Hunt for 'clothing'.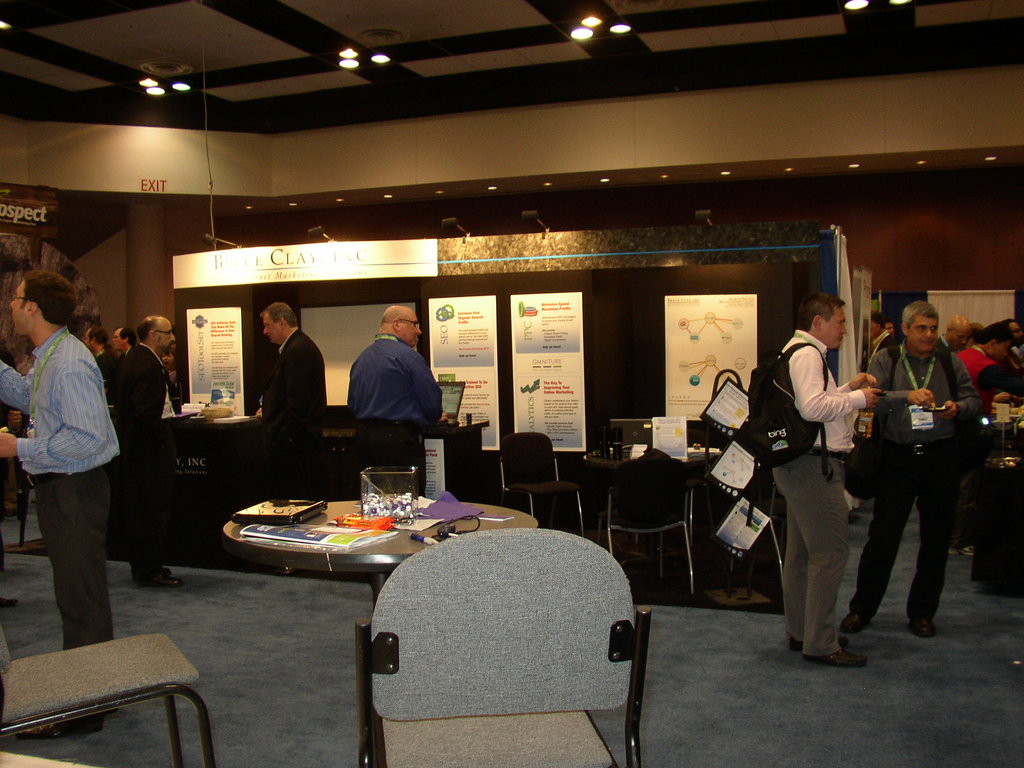
Hunted down at detection(255, 321, 325, 504).
